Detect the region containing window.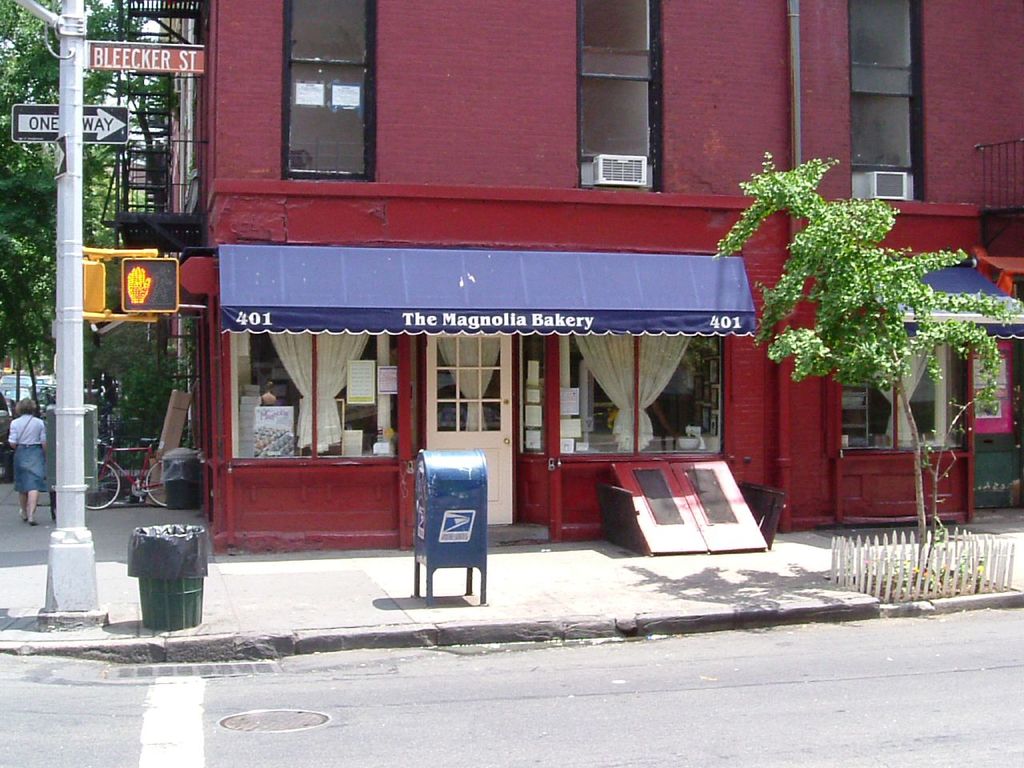
846:6:925:200.
